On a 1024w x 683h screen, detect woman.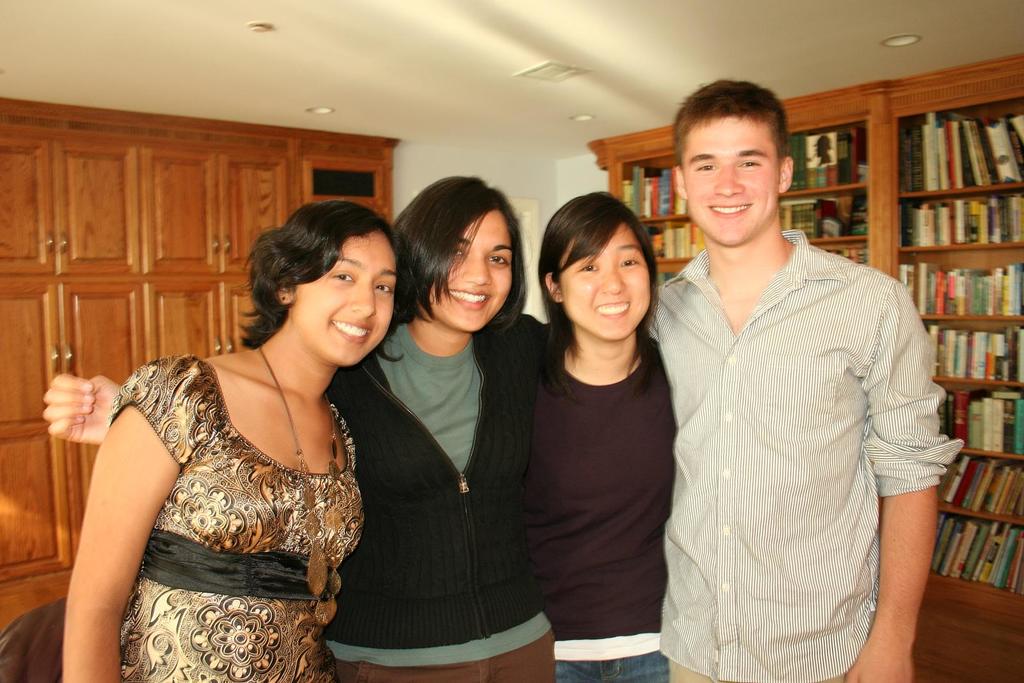
(42,173,553,682).
